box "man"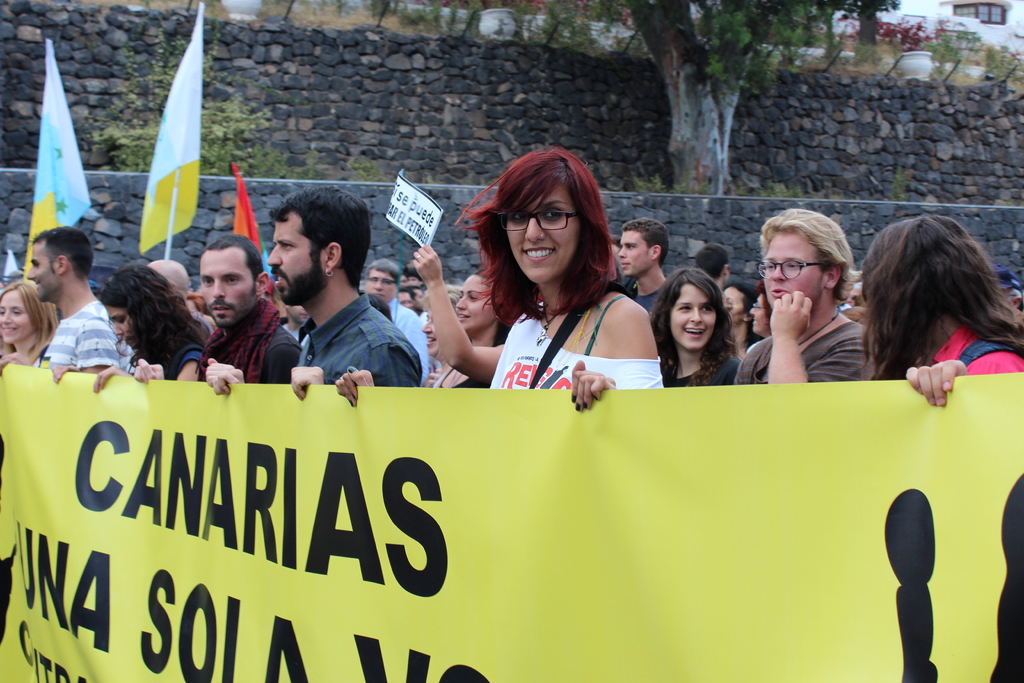
locate(3, 224, 128, 388)
